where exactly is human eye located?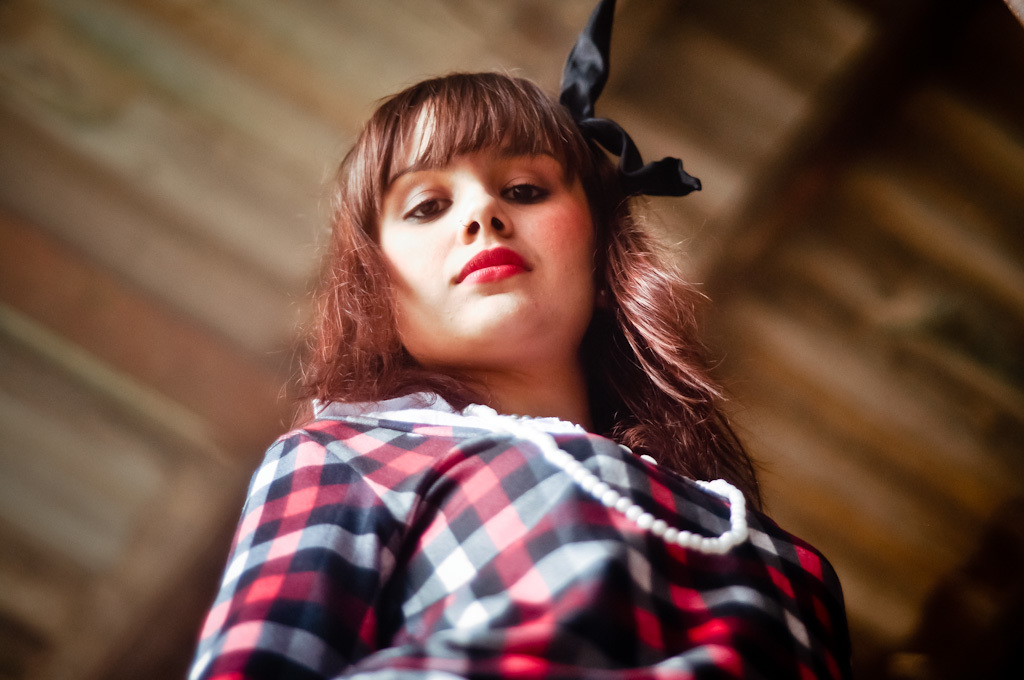
Its bounding box is (399, 184, 450, 219).
